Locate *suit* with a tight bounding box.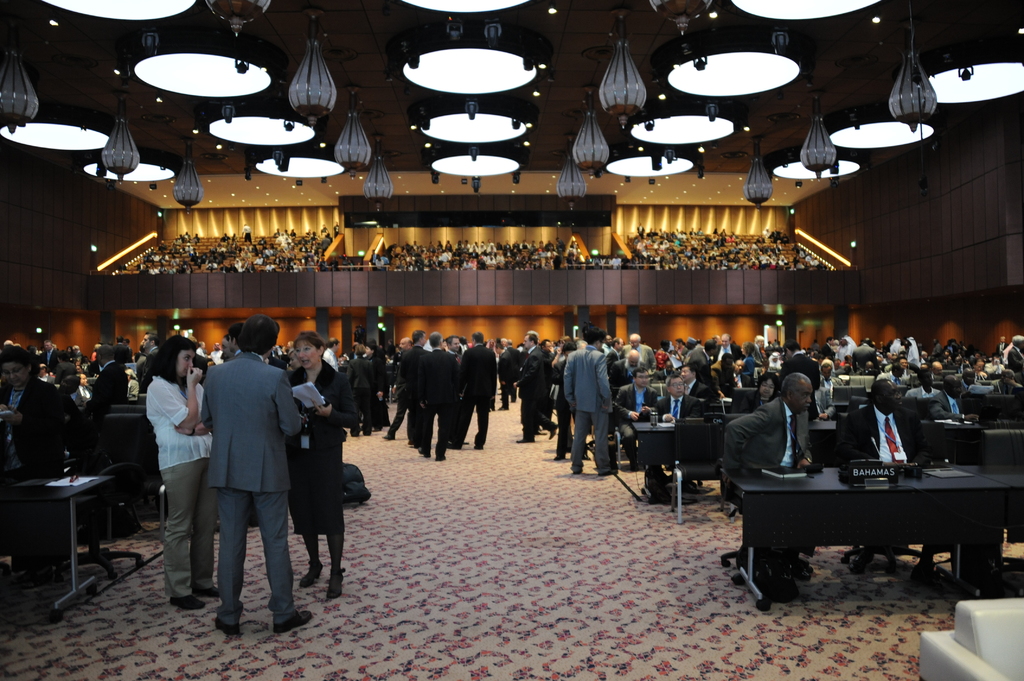
[902,364,912,373].
